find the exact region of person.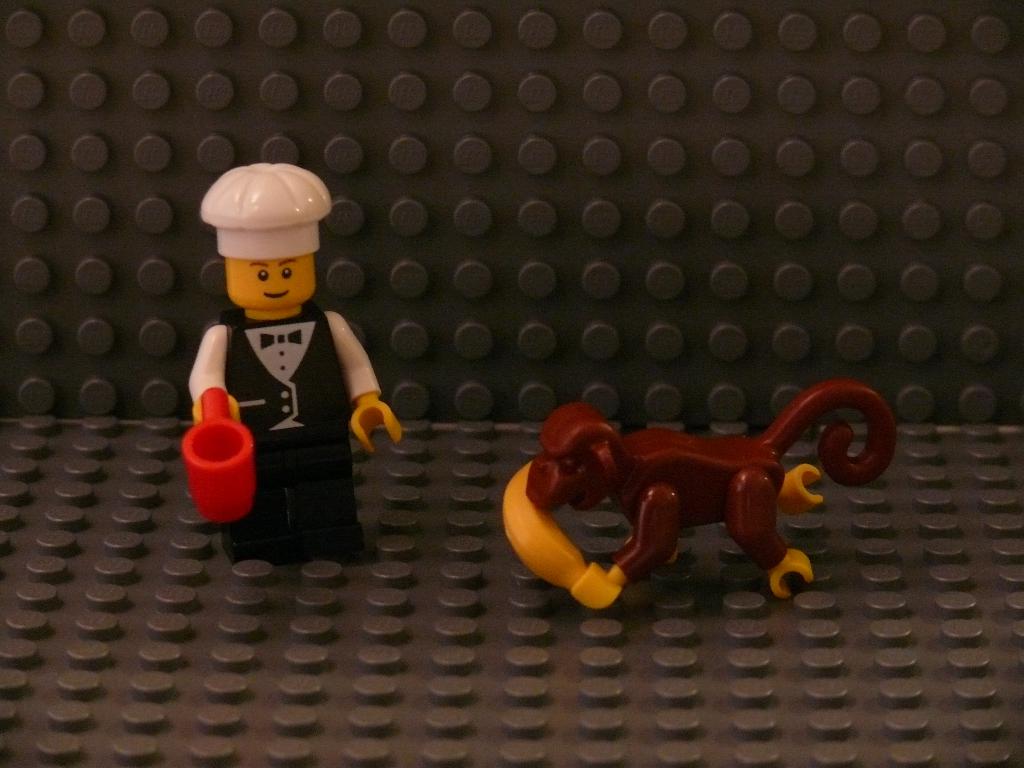
Exact region: region(170, 141, 394, 580).
